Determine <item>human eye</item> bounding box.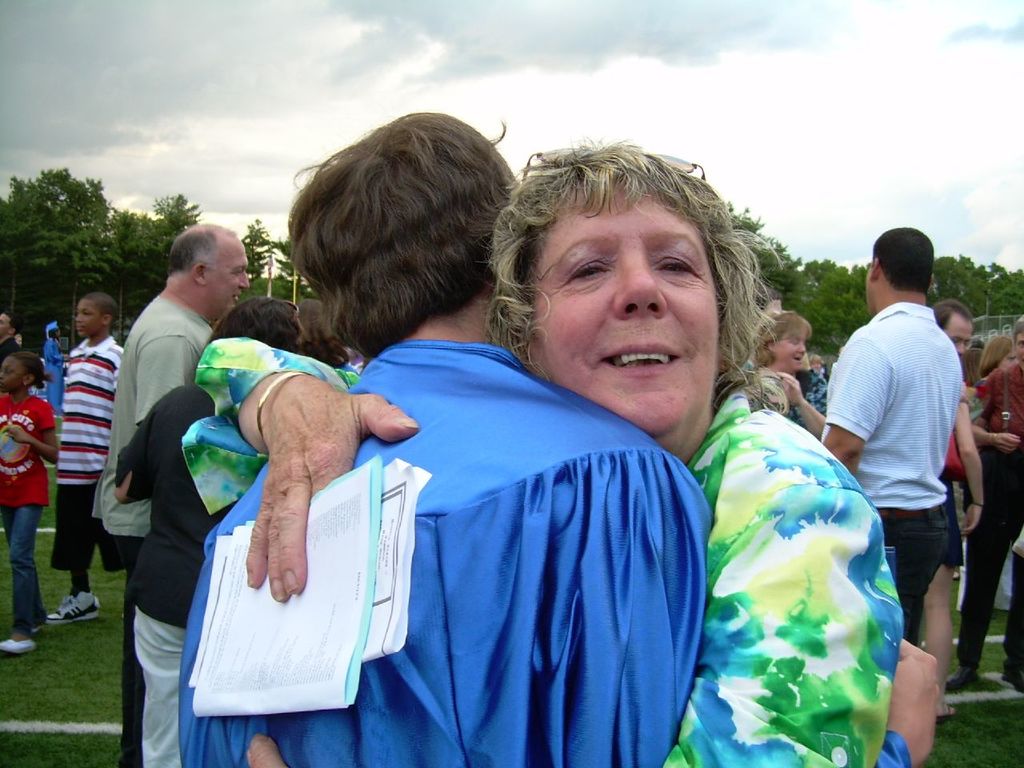
Determined: BBox(561, 262, 610, 280).
